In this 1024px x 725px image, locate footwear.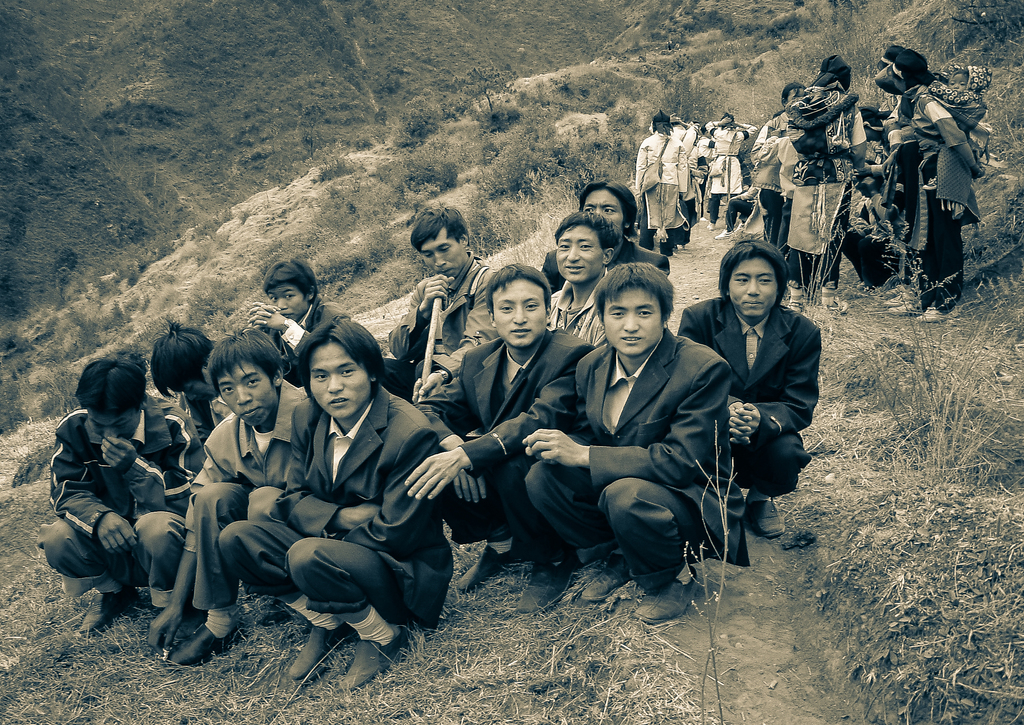
Bounding box: <bbox>573, 552, 643, 603</bbox>.
